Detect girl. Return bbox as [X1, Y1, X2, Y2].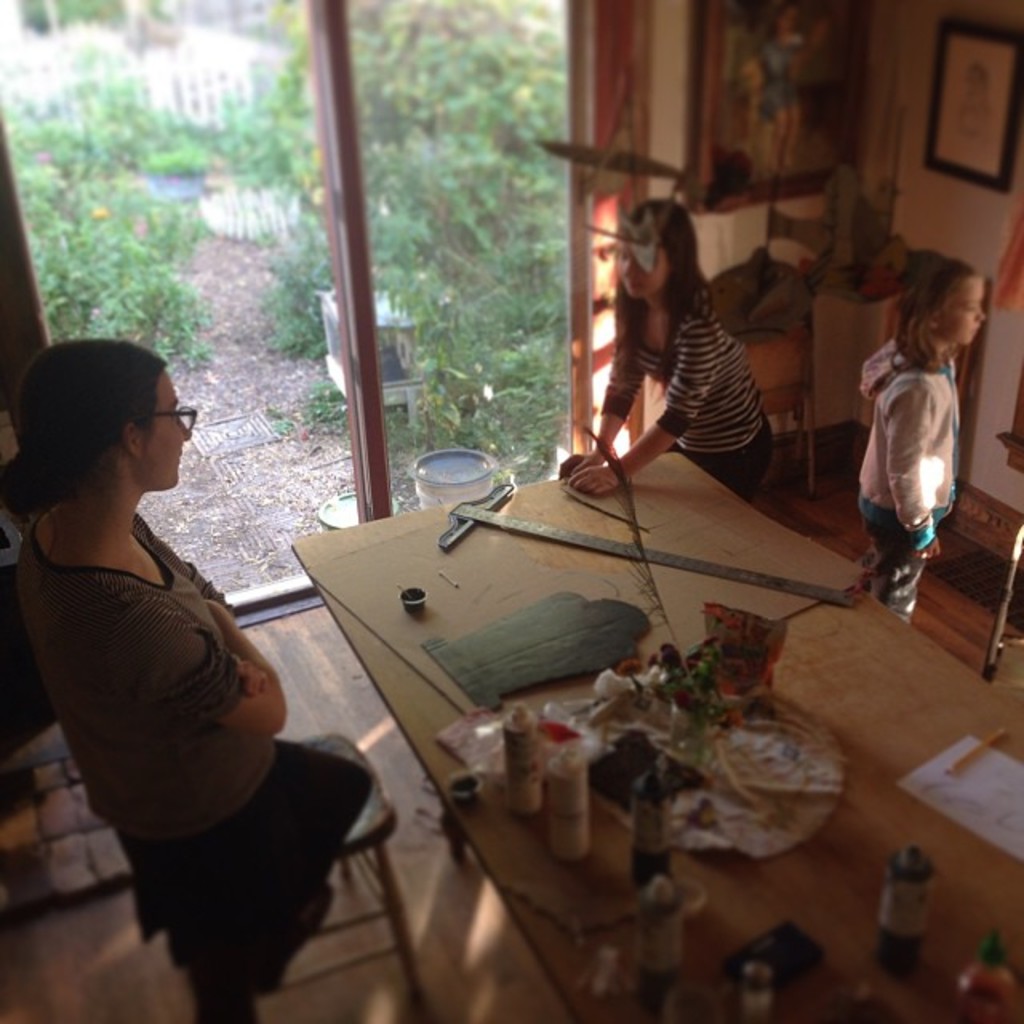
[554, 198, 773, 504].
